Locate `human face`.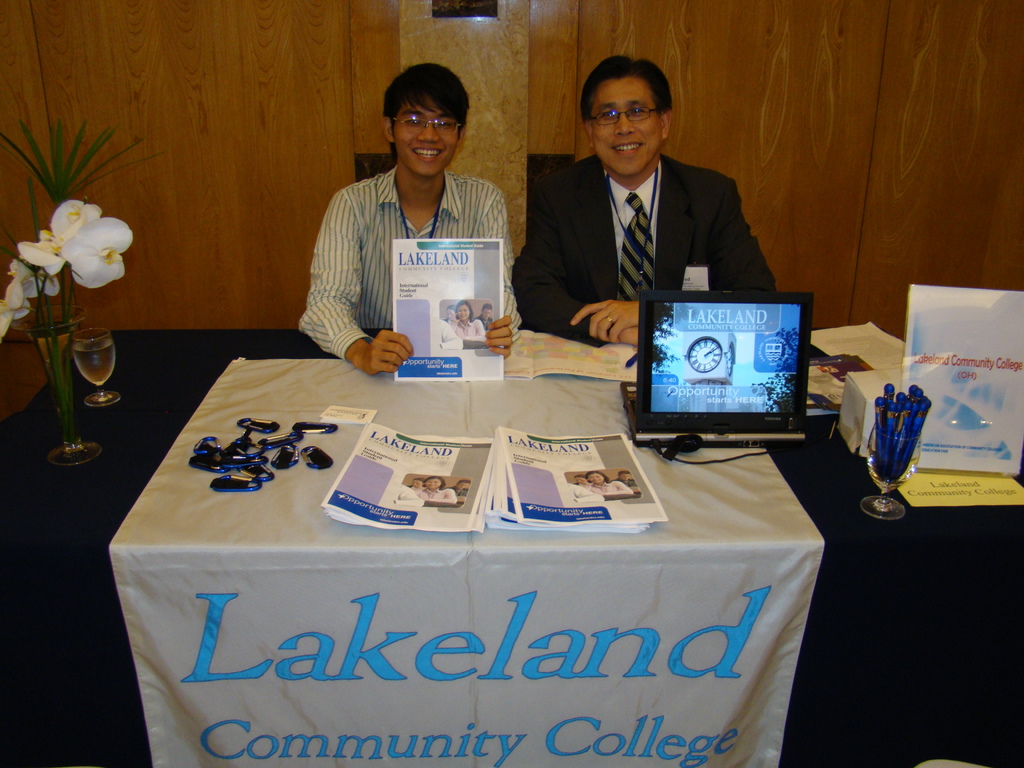
Bounding box: 412/479/420/490.
